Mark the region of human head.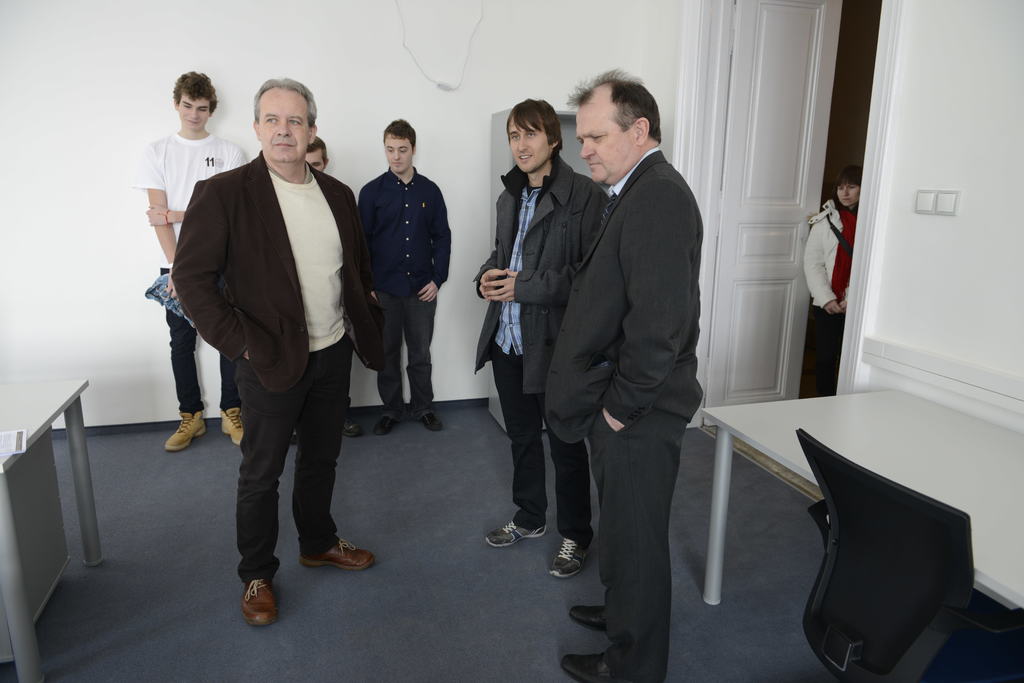
Region: box=[575, 72, 662, 185].
